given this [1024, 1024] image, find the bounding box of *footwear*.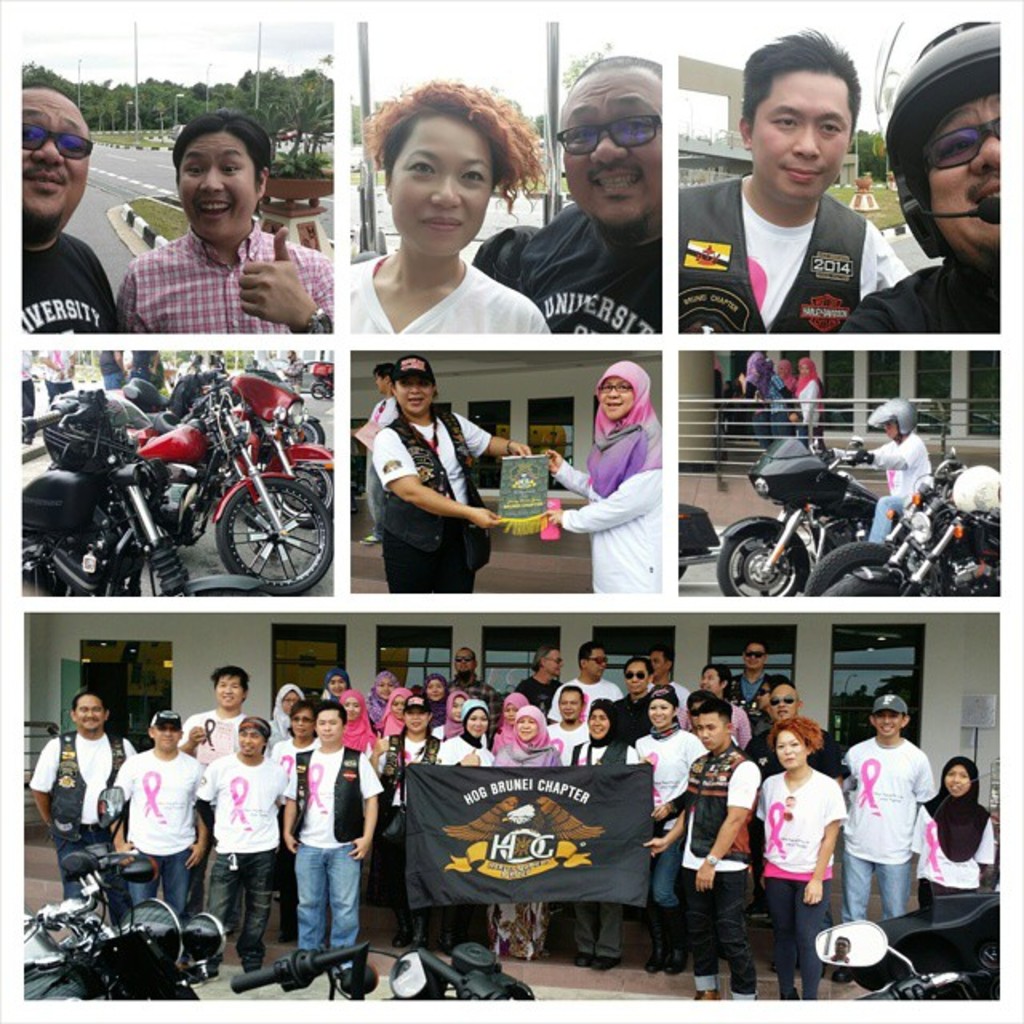
x1=392 y1=904 x2=406 y2=946.
